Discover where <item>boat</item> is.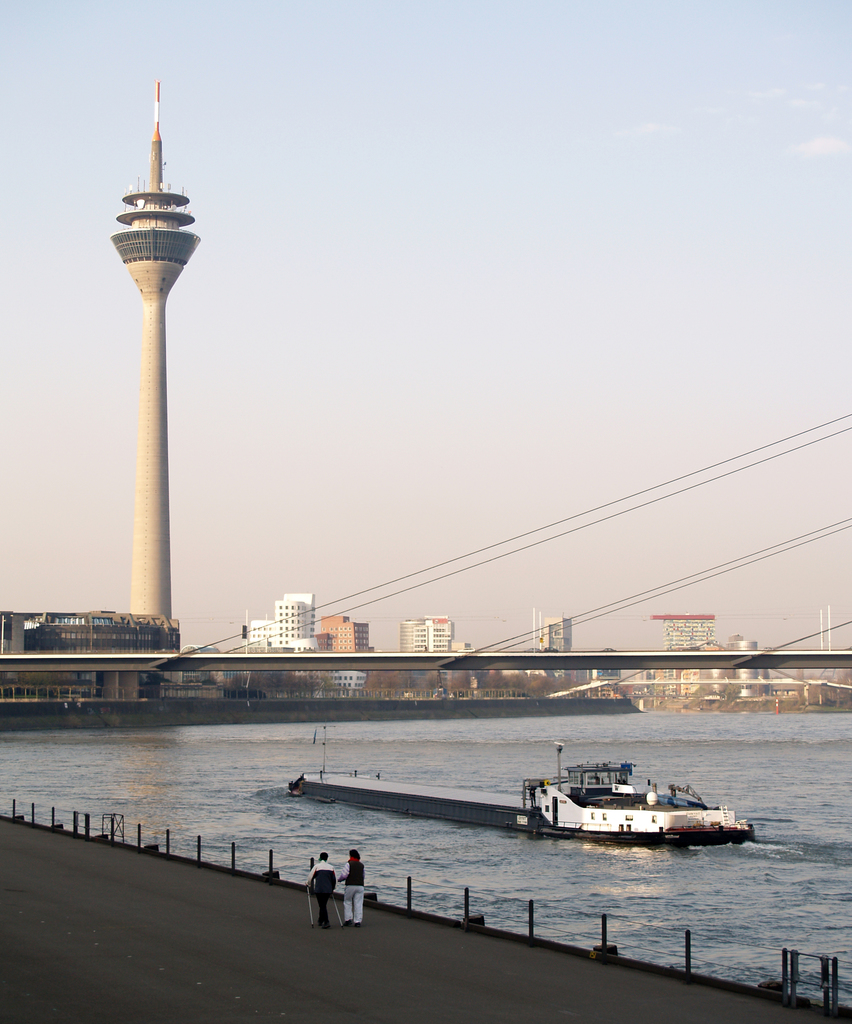
Discovered at 511/760/723/848.
